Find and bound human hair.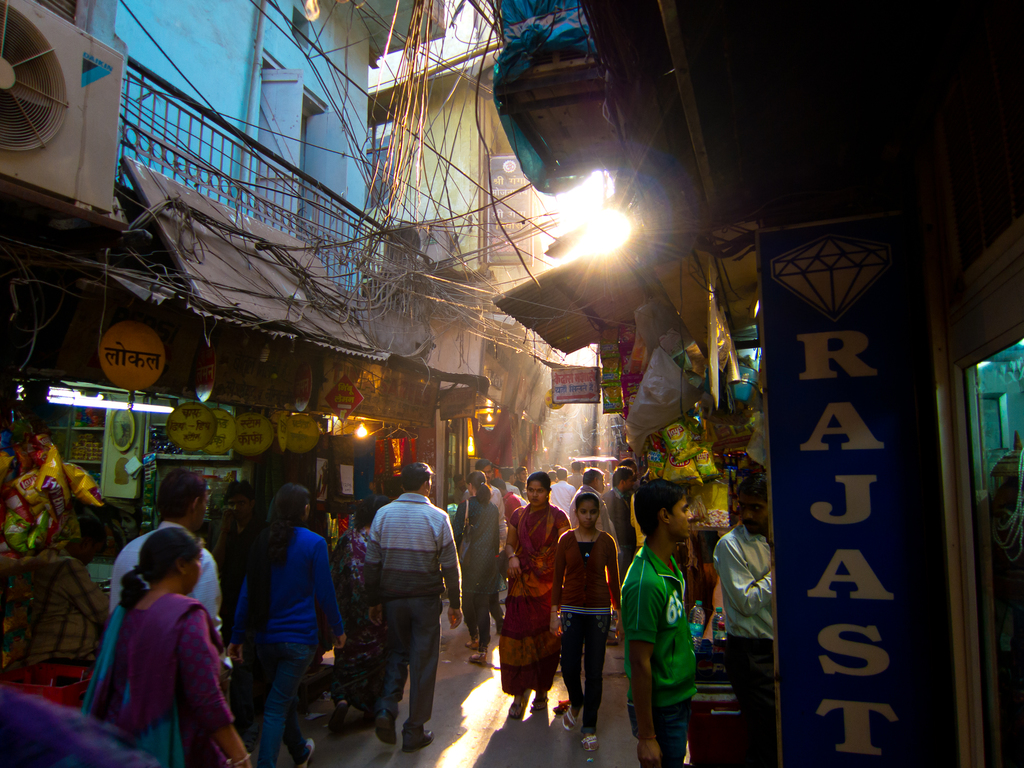
Bound: l=473, t=456, r=490, b=469.
